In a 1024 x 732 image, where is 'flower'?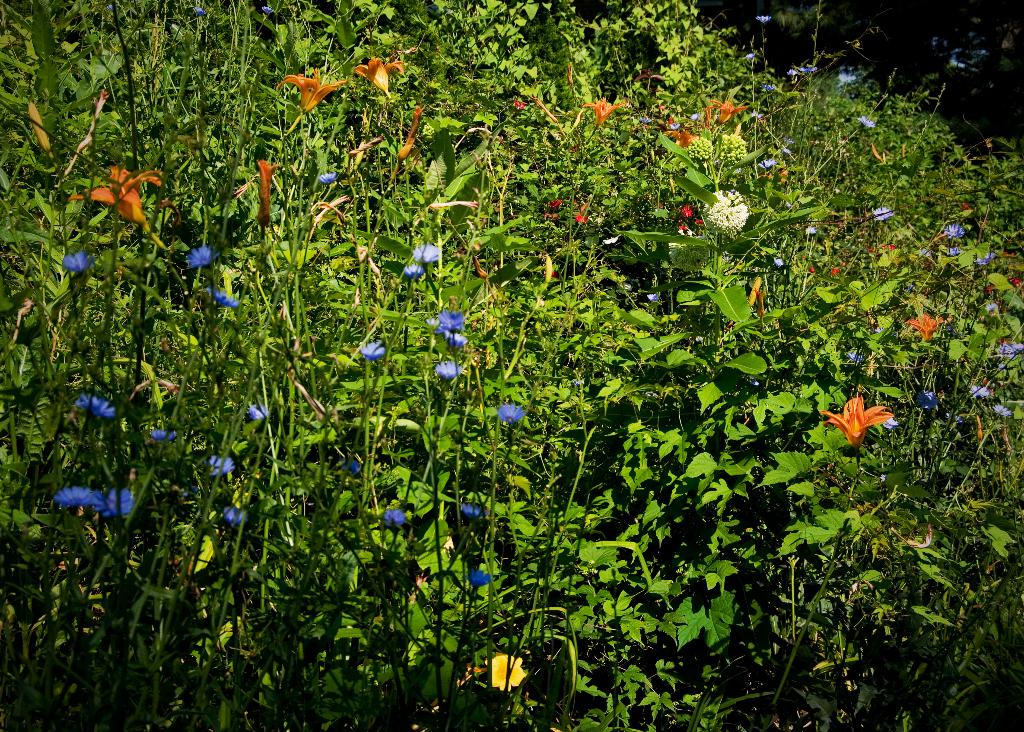
(68,166,169,227).
